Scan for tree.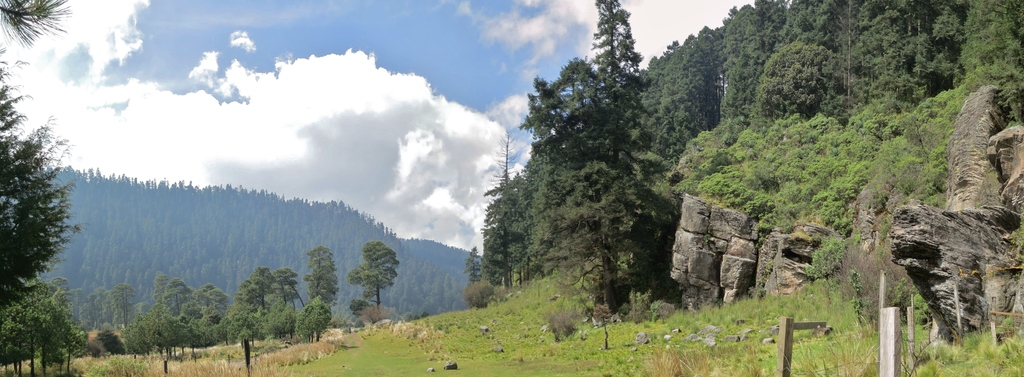
Scan result: 0:55:81:288.
